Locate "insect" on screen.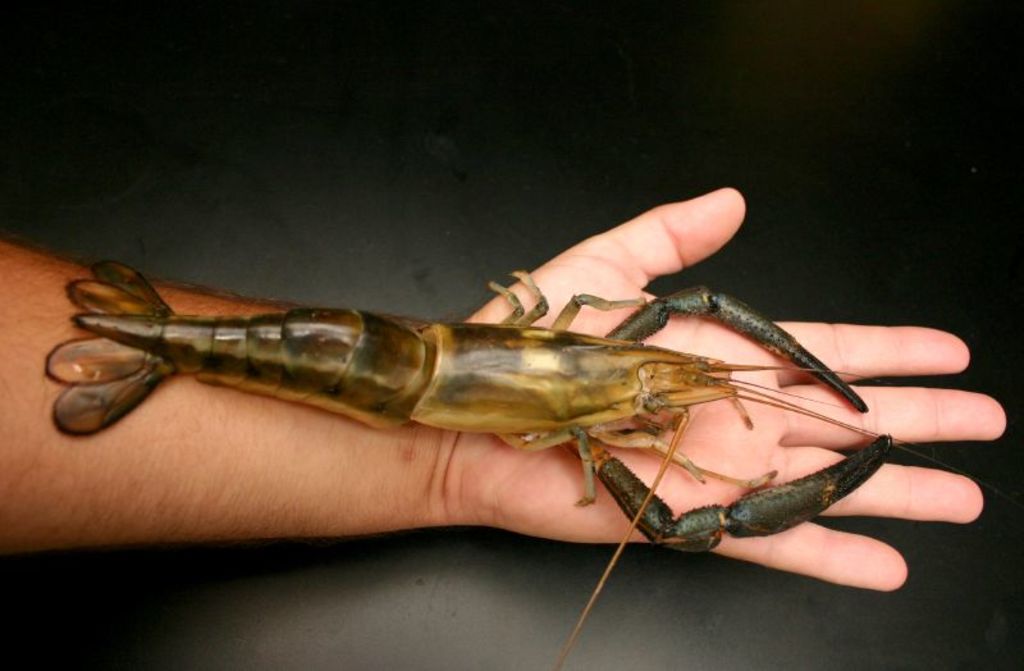
On screen at 45, 265, 989, 670.
